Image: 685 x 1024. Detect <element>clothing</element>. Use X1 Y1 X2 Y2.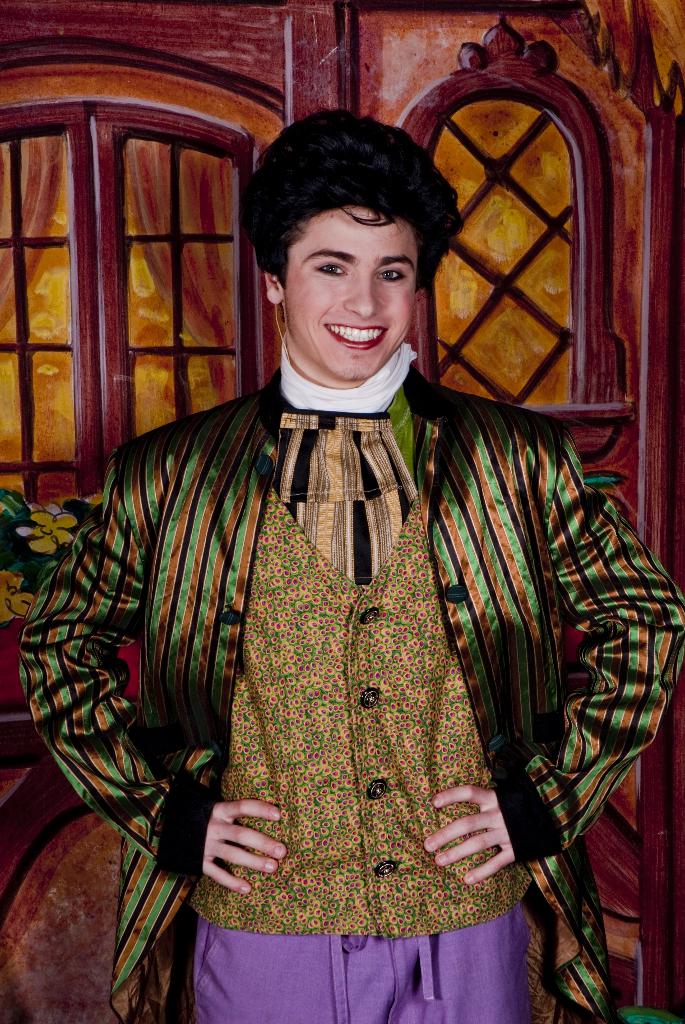
77 228 595 1023.
